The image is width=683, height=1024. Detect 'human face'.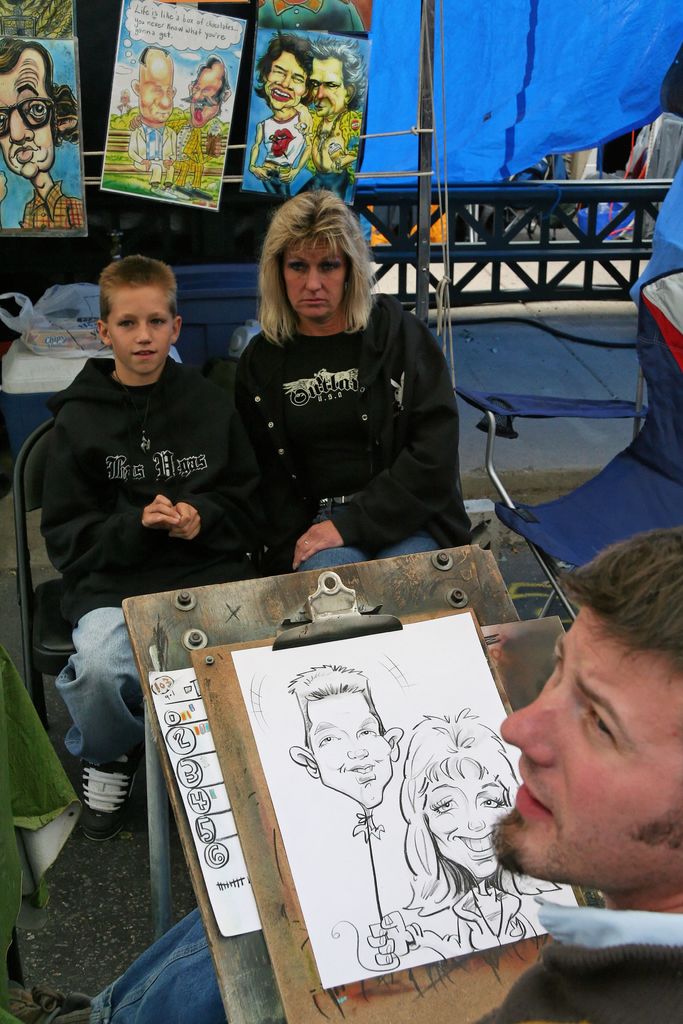
Detection: 279 250 350 326.
